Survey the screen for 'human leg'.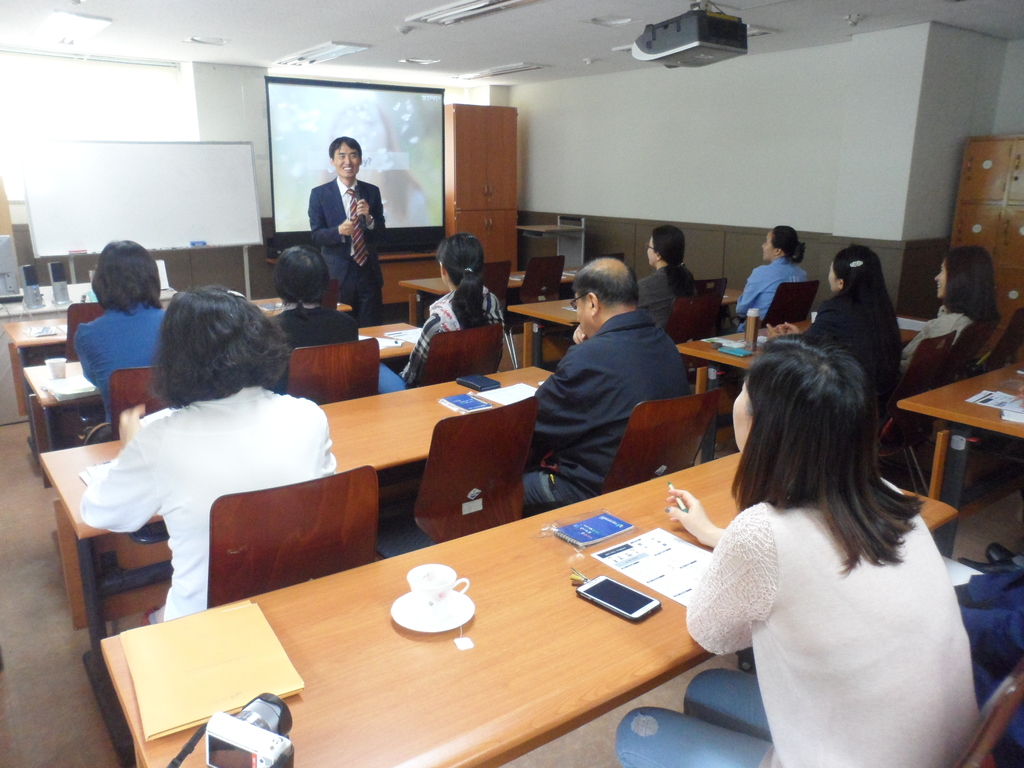
Survey found: bbox(614, 703, 773, 767).
